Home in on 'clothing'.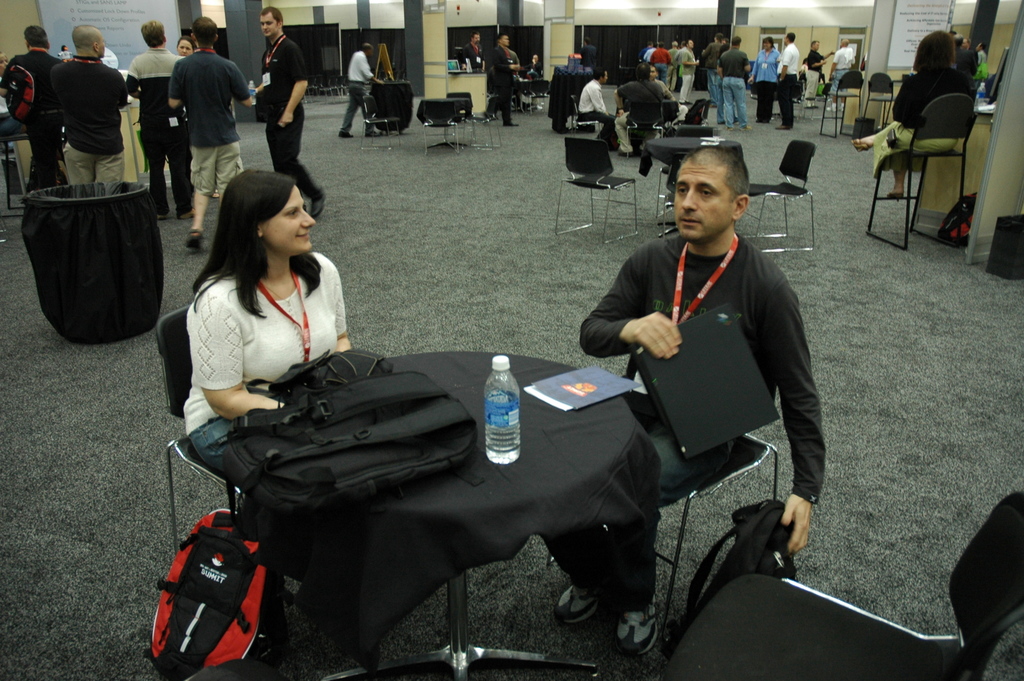
Homed in at 828/46/853/95.
